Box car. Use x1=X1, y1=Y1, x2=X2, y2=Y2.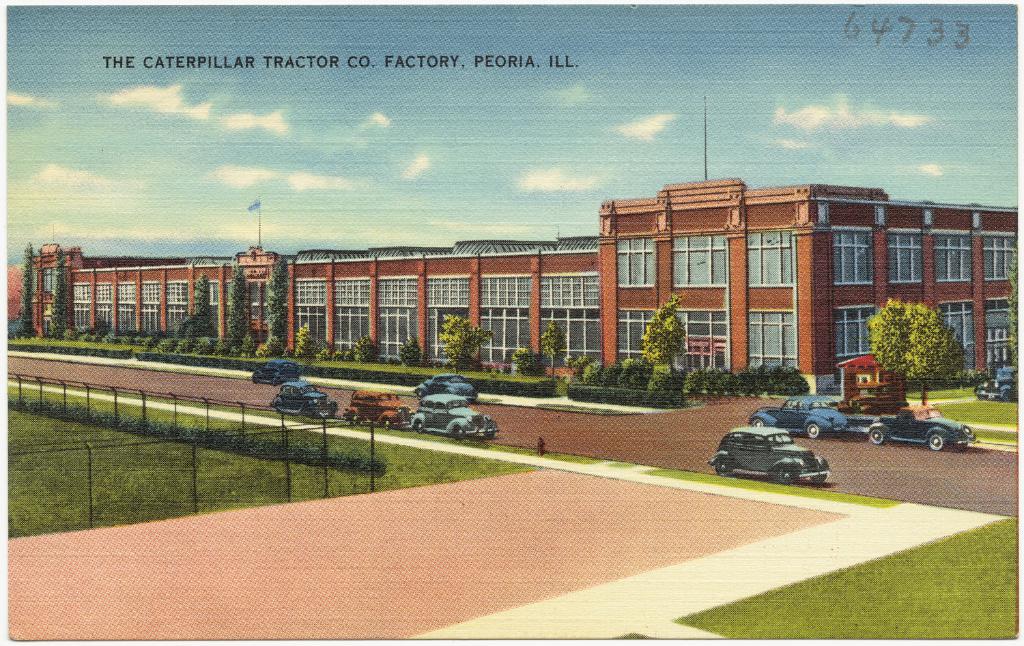
x1=743, y1=394, x2=852, y2=439.
